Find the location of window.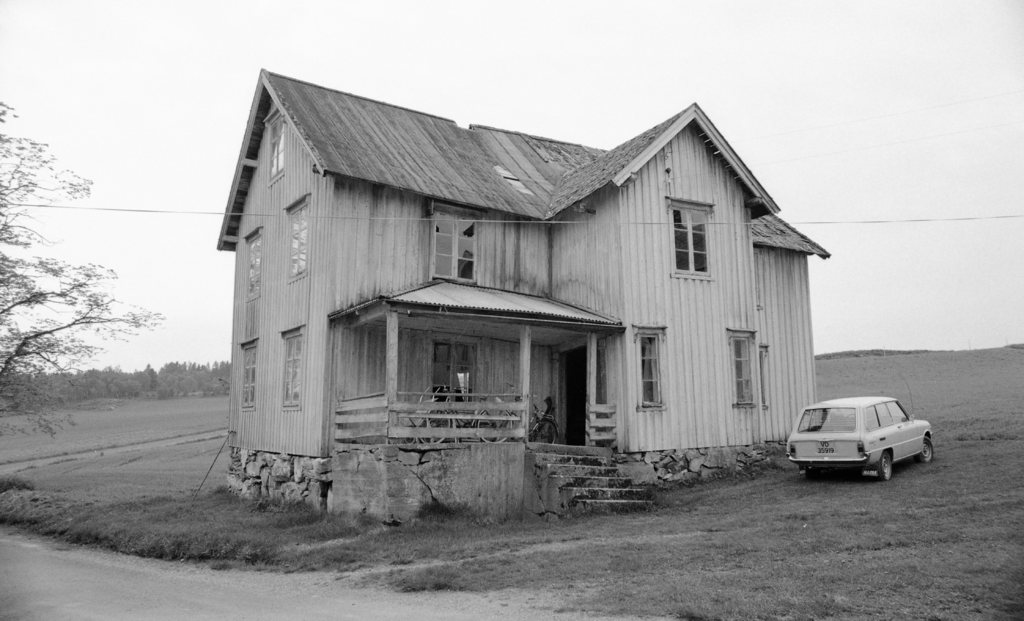
Location: 240, 336, 260, 407.
